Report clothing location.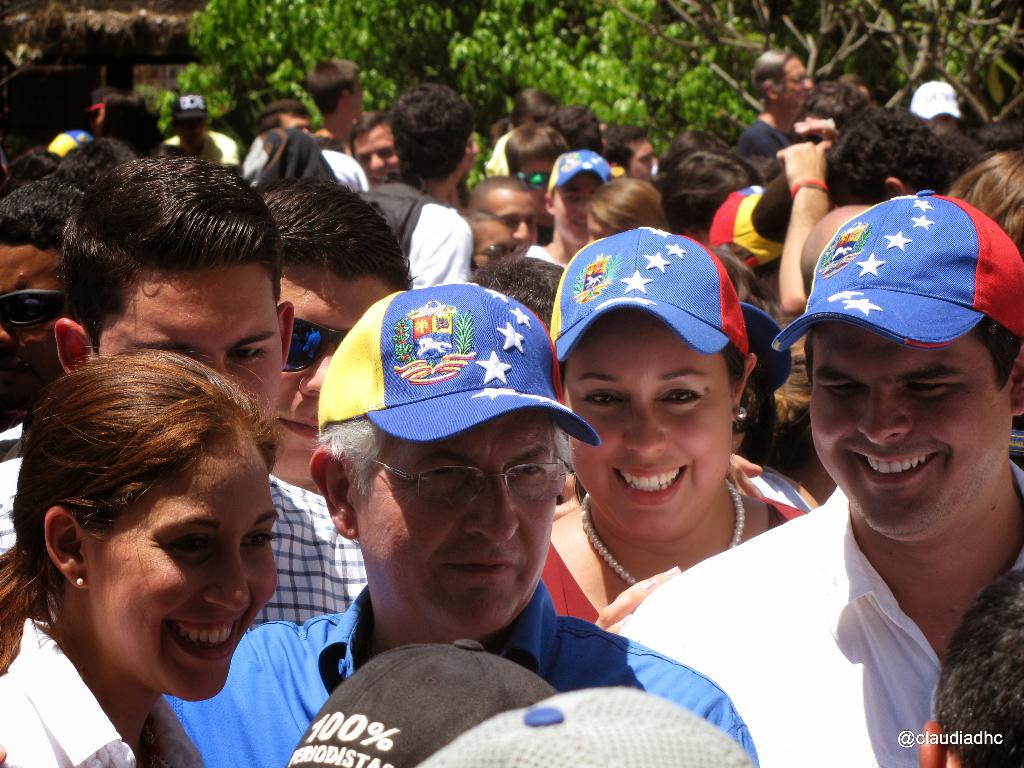
Report: [737, 119, 790, 156].
